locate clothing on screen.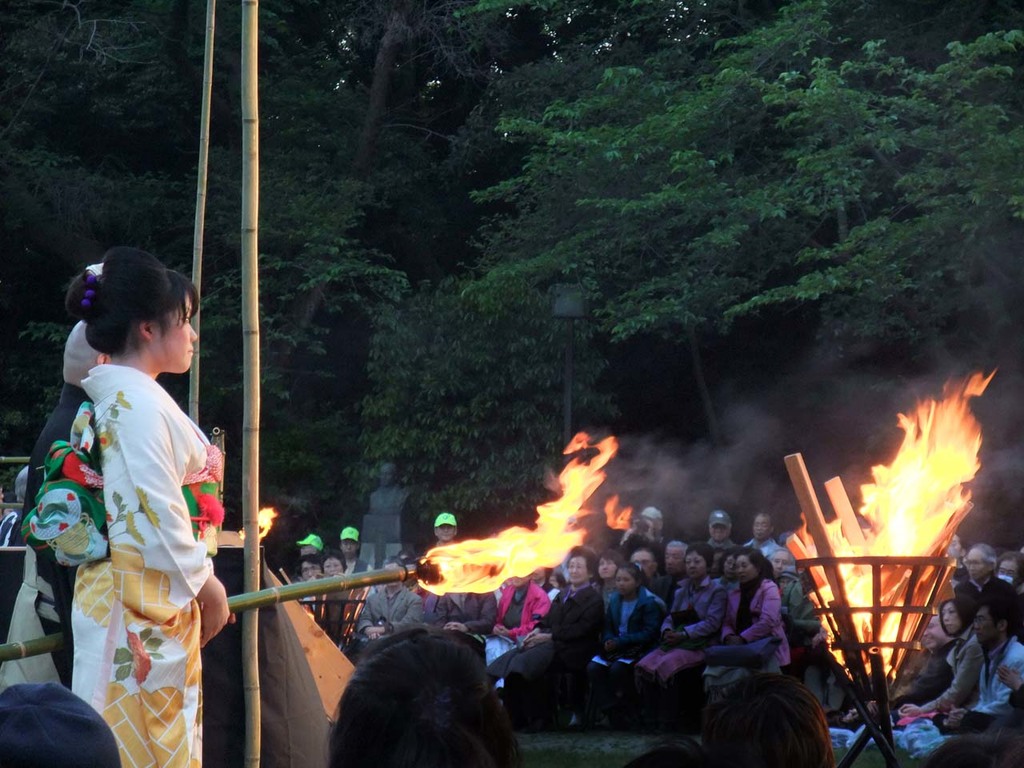
On screen at (41,338,223,754).
